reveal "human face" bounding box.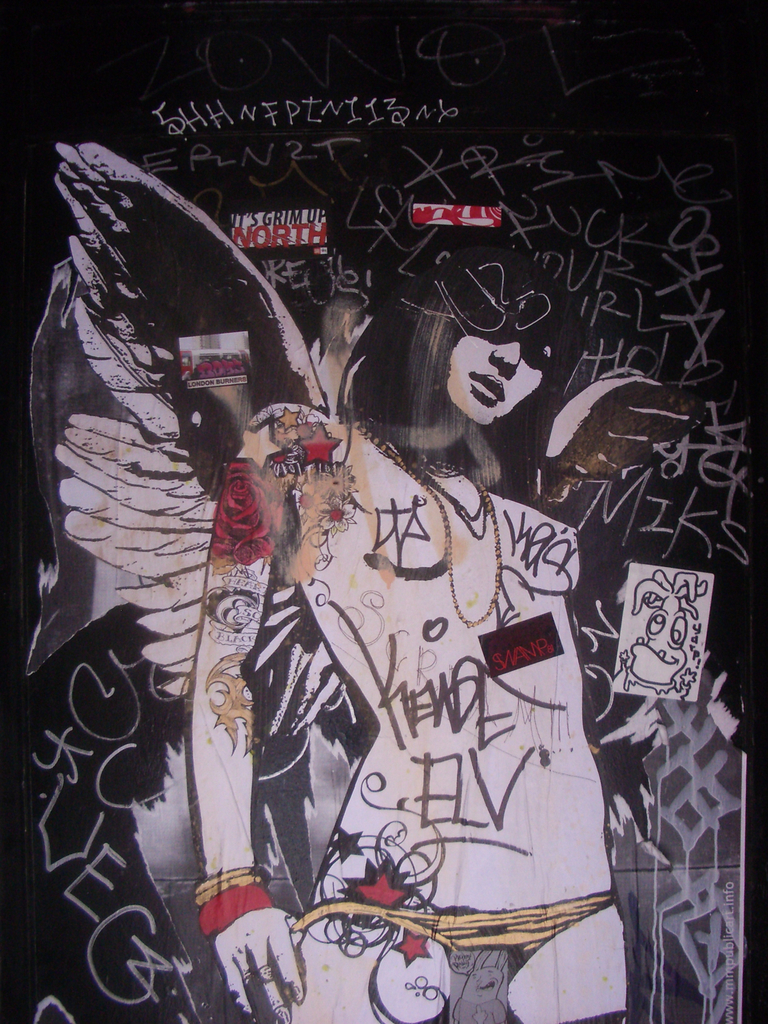
Revealed: (434, 314, 546, 426).
